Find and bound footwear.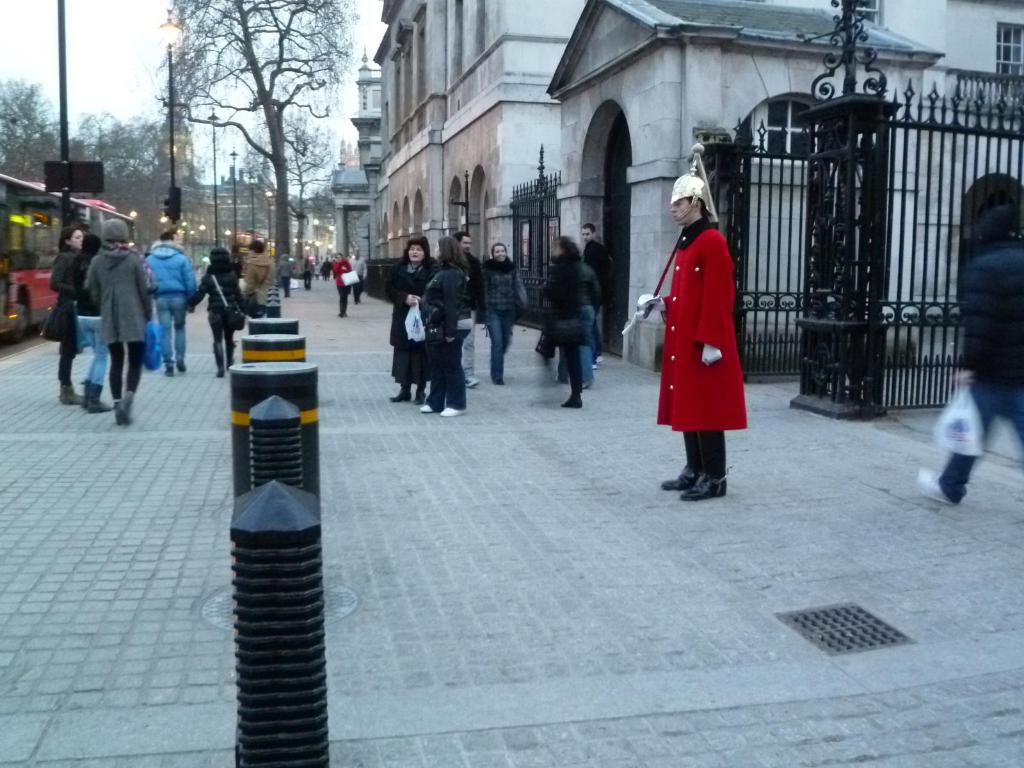
Bound: box(463, 376, 479, 388).
